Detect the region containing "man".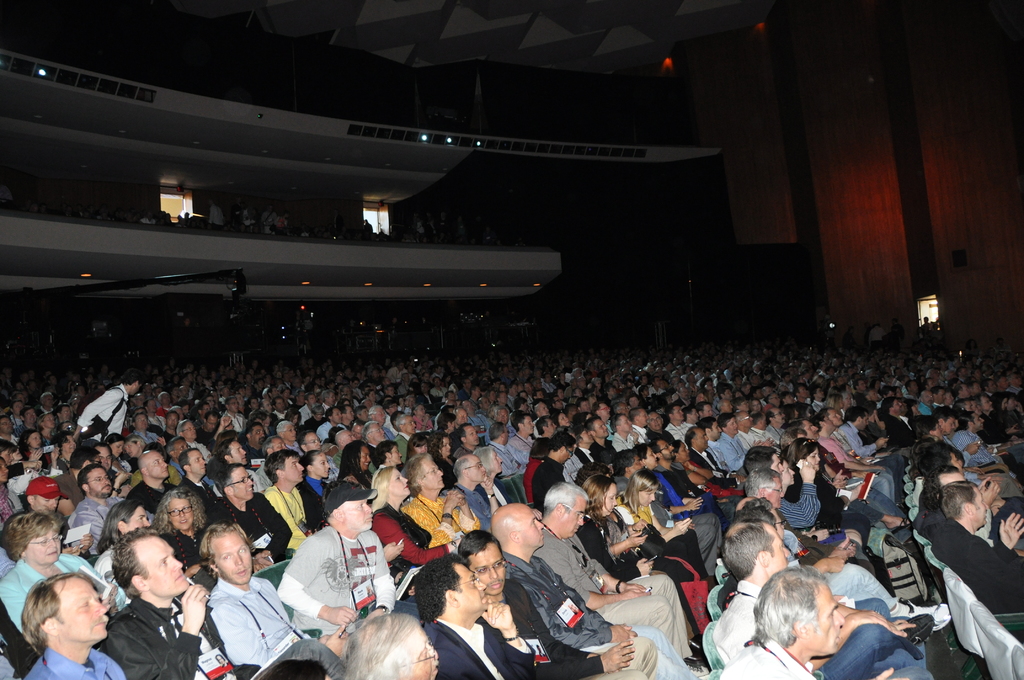
117,532,236,676.
